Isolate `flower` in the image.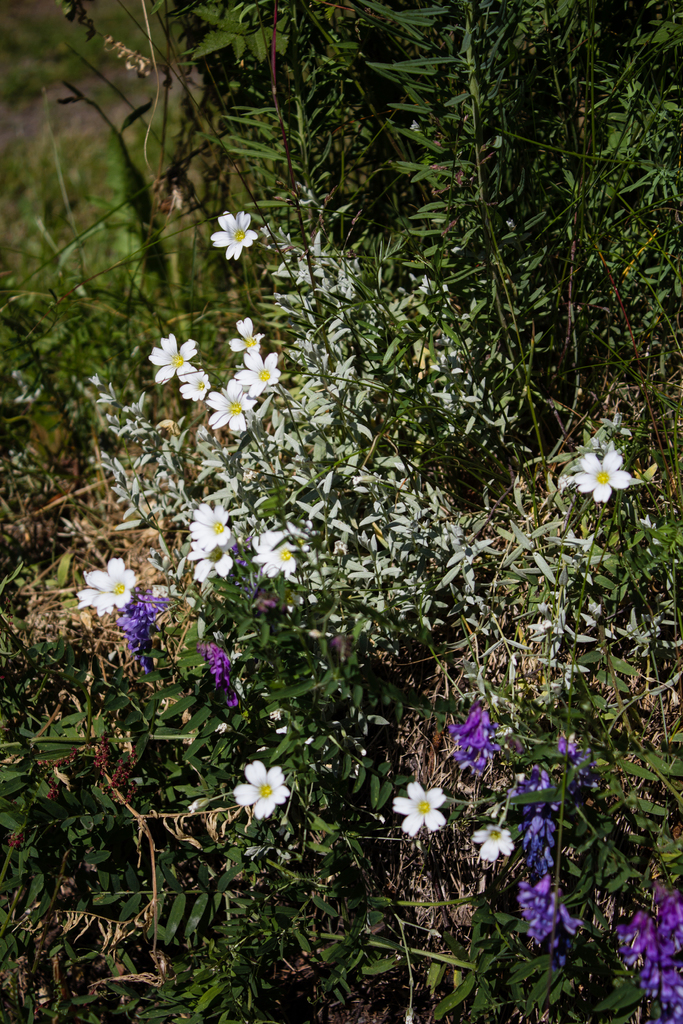
Isolated region: BBox(468, 821, 513, 861).
